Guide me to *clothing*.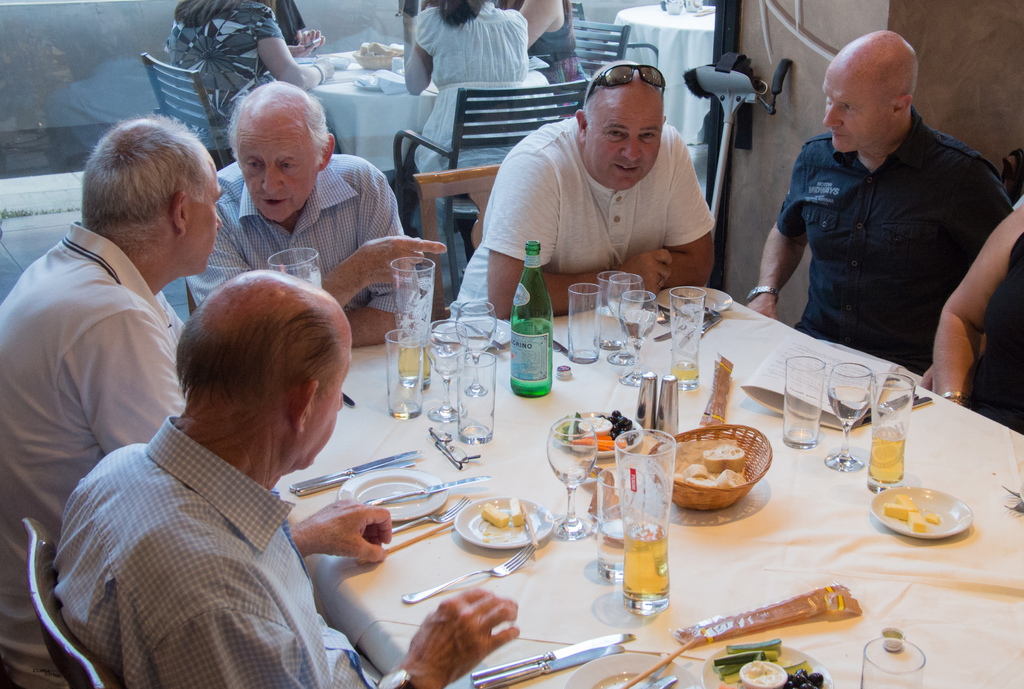
Guidance: (x1=186, y1=146, x2=424, y2=316).
